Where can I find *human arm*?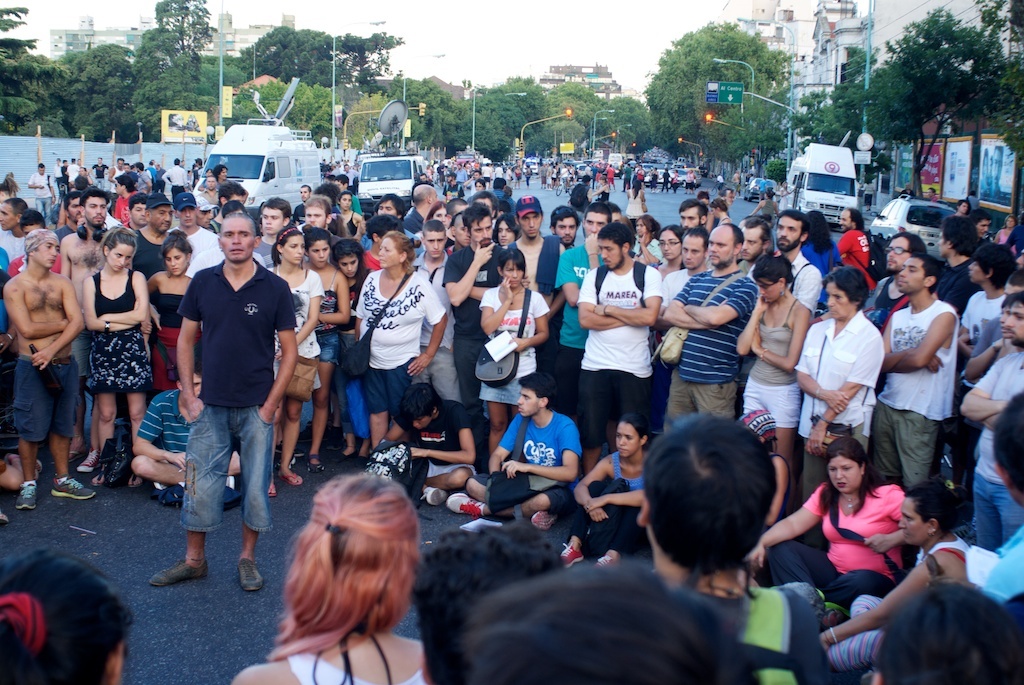
You can find it at bbox=[742, 483, 826, 565].
